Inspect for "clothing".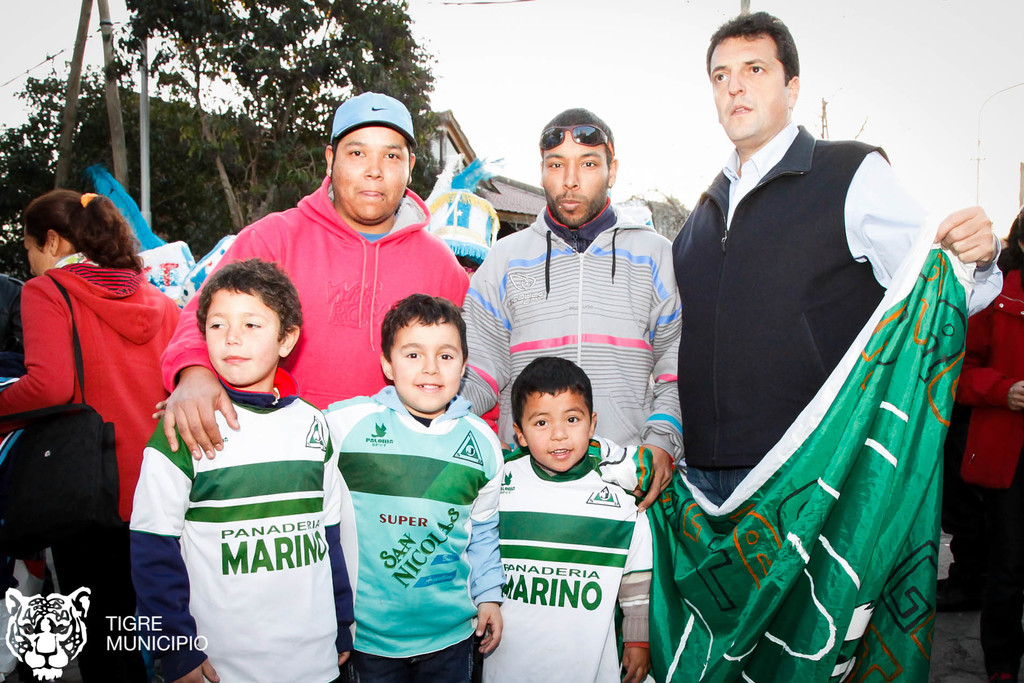
Inspection: {"left": 961, "top": 269, "right": 1023, "bottom": 497}.
